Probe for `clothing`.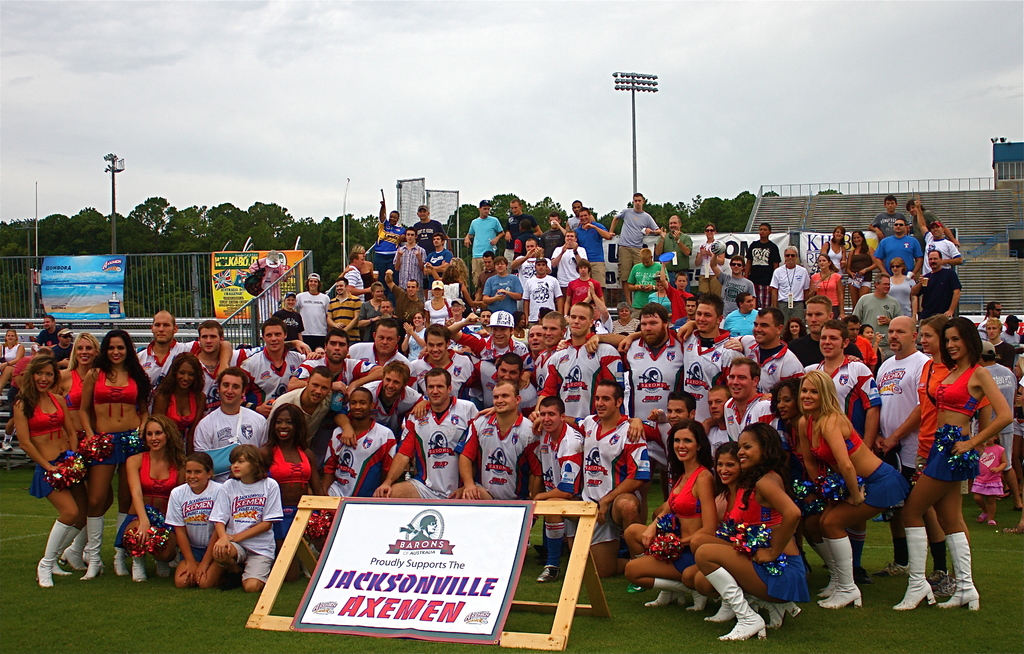
Probe result: bbox=(197, 344, 266, 419).
